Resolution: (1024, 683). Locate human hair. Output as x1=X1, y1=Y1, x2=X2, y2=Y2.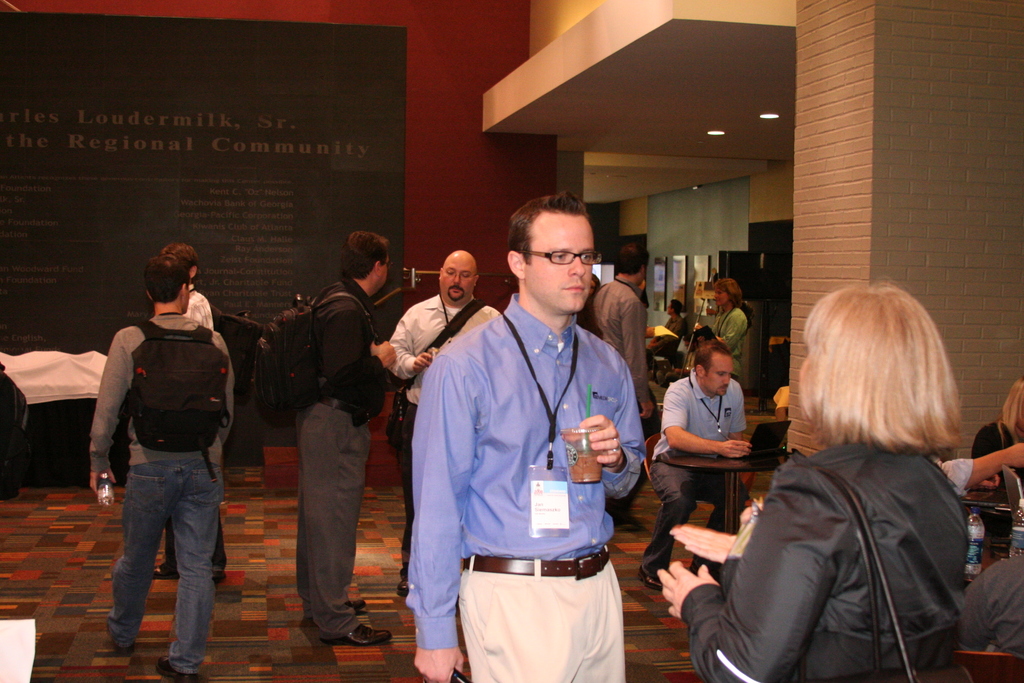
x1=160, y1=247, x2=198, y2=270.
